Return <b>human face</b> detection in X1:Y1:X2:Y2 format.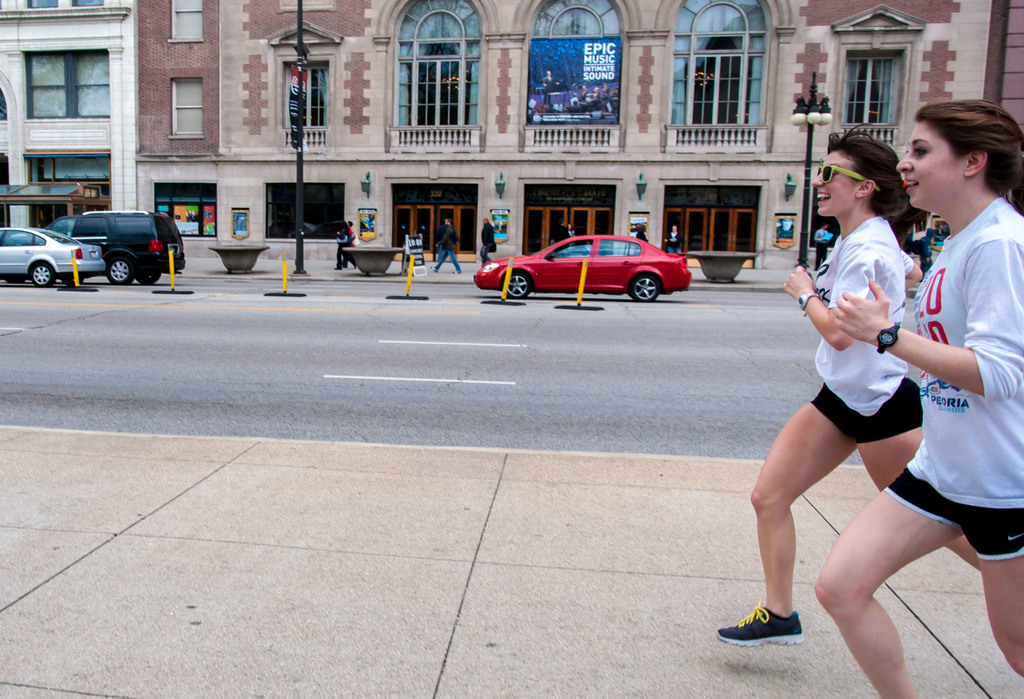
897:118:960:207.
